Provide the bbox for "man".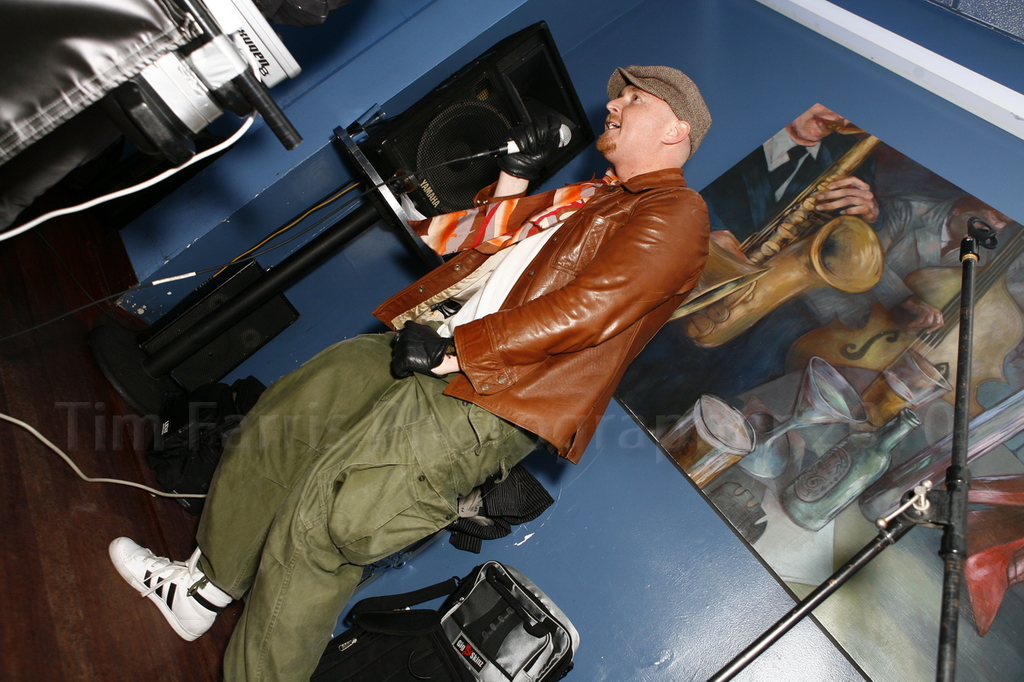
left=640, top=100, right=879, bottom=430.
